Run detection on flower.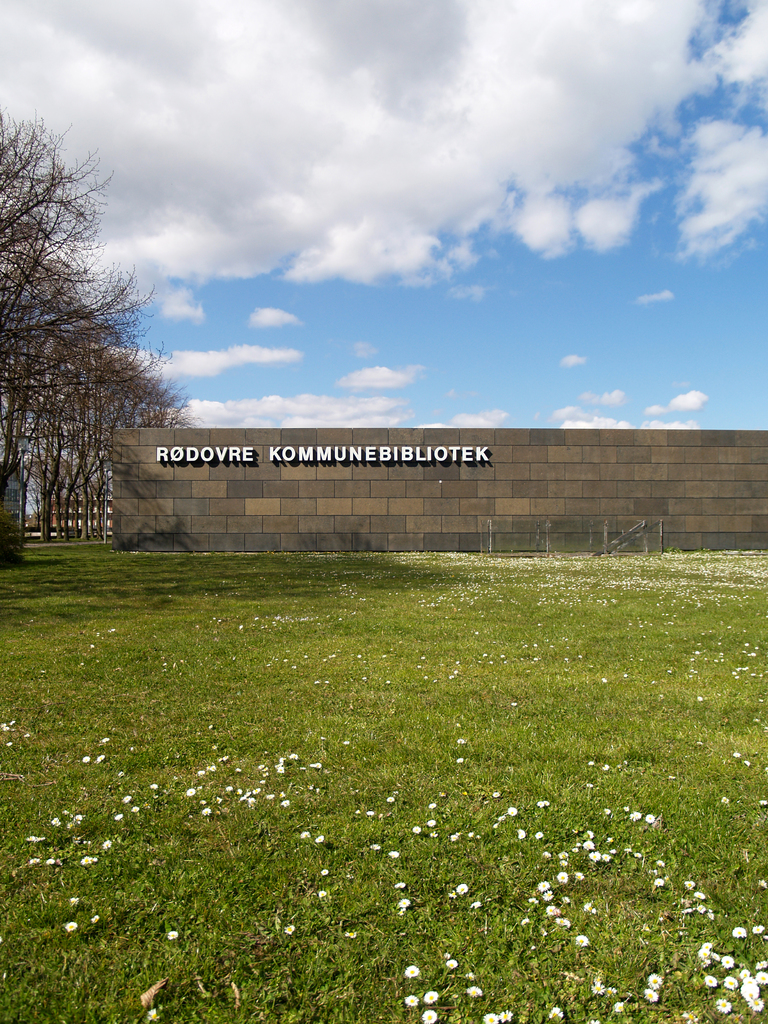
Result: rect(447, 960, 460, 970).
